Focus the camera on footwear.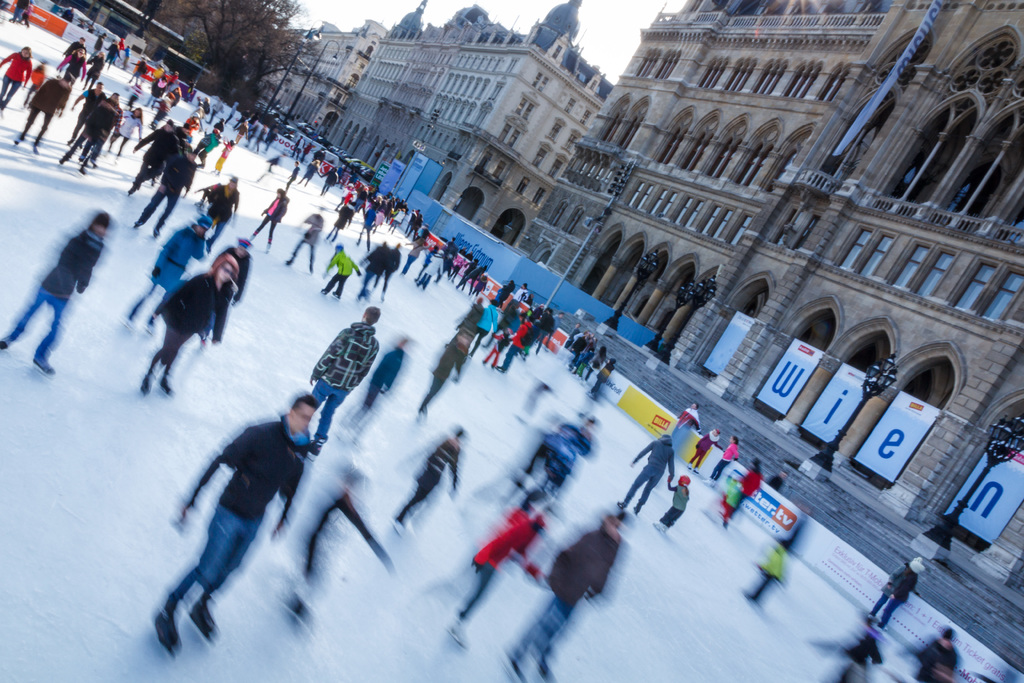
Focus region: crop(143, 373, 149, 394).
